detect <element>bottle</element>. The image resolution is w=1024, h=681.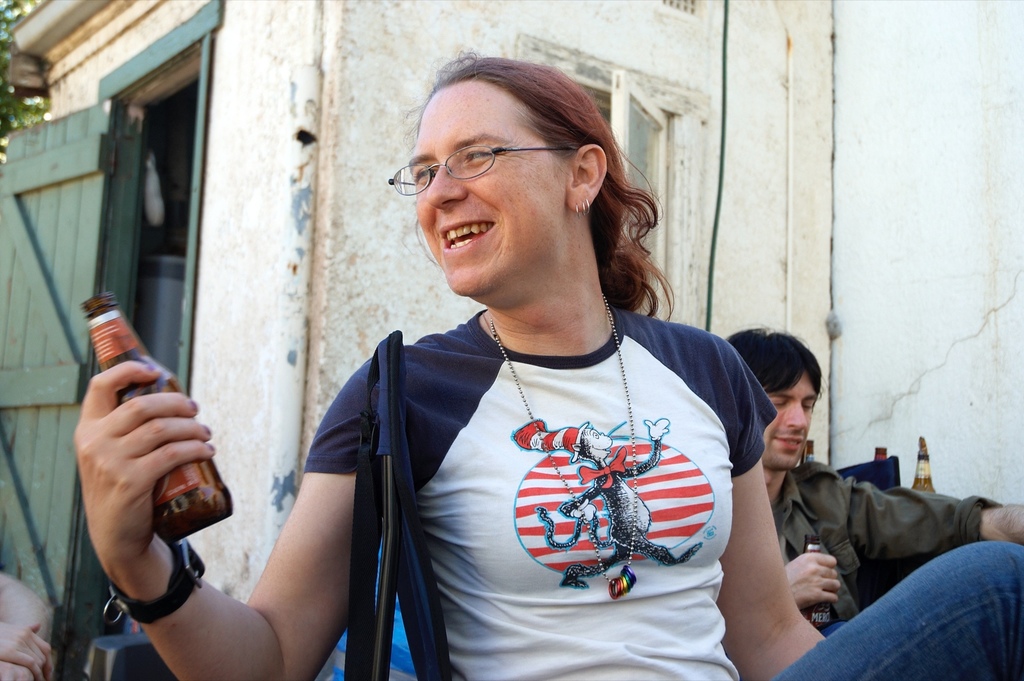
[x1=913, y1=437, x2=938, y2=497].
